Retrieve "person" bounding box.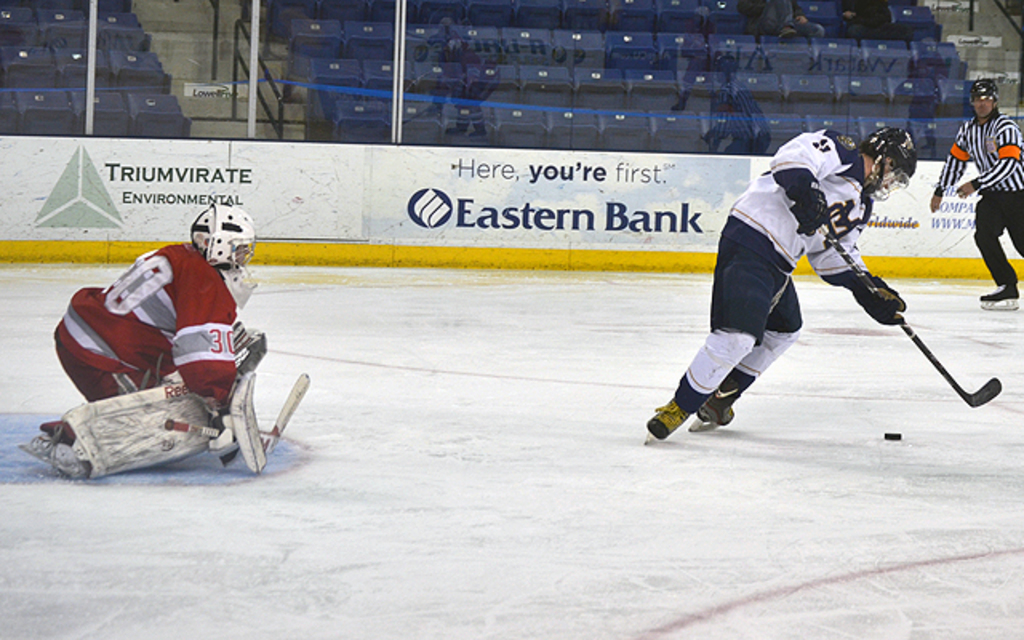
Bounding box: bbox=(21, 200, 270, 480).
